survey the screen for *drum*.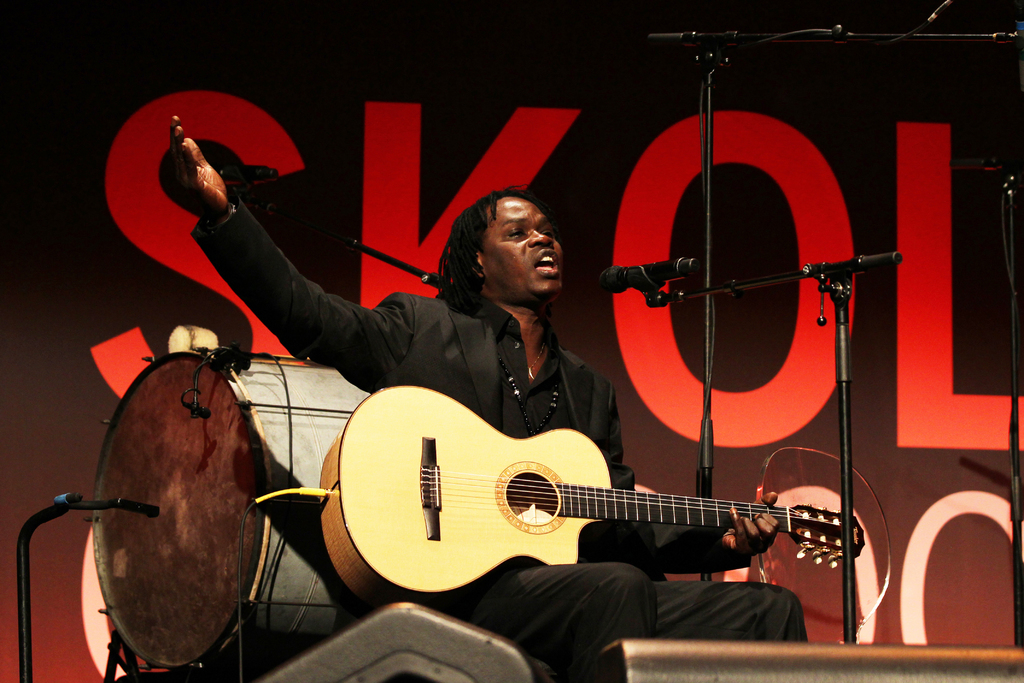
Survey found: x1=82, y1=342, x2=371, y2=682.
